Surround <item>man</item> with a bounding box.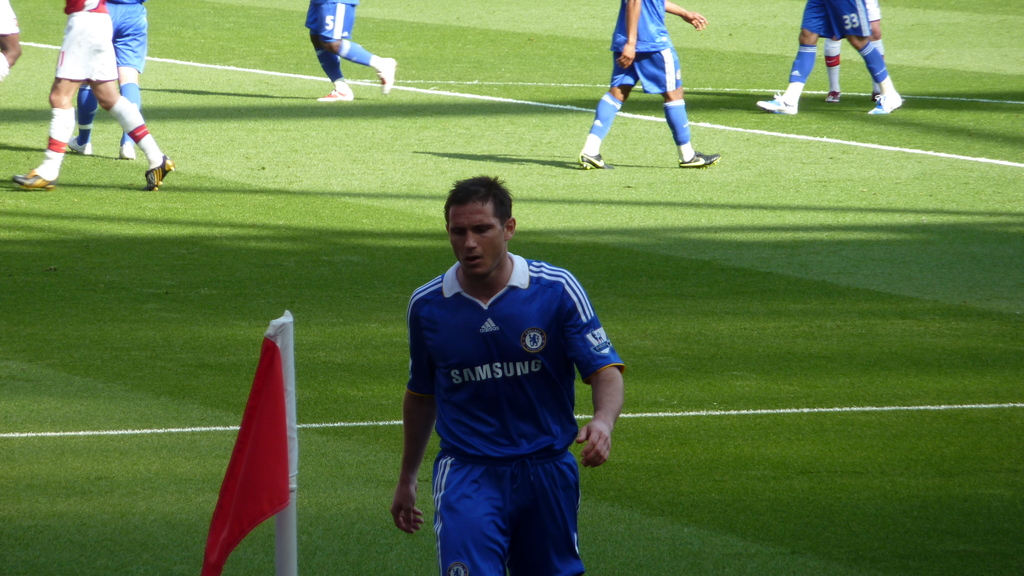
locate(387, 173, 627, 575).
